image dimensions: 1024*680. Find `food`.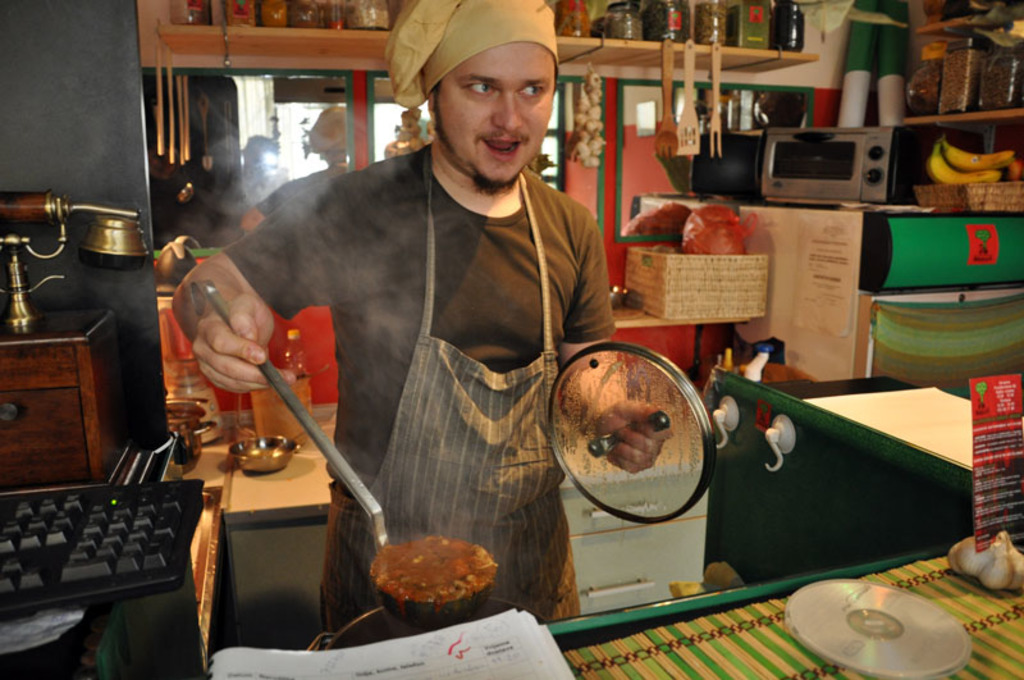
{"x1": 362, "y1": 526, "x2": 497, "y2": 621}.
